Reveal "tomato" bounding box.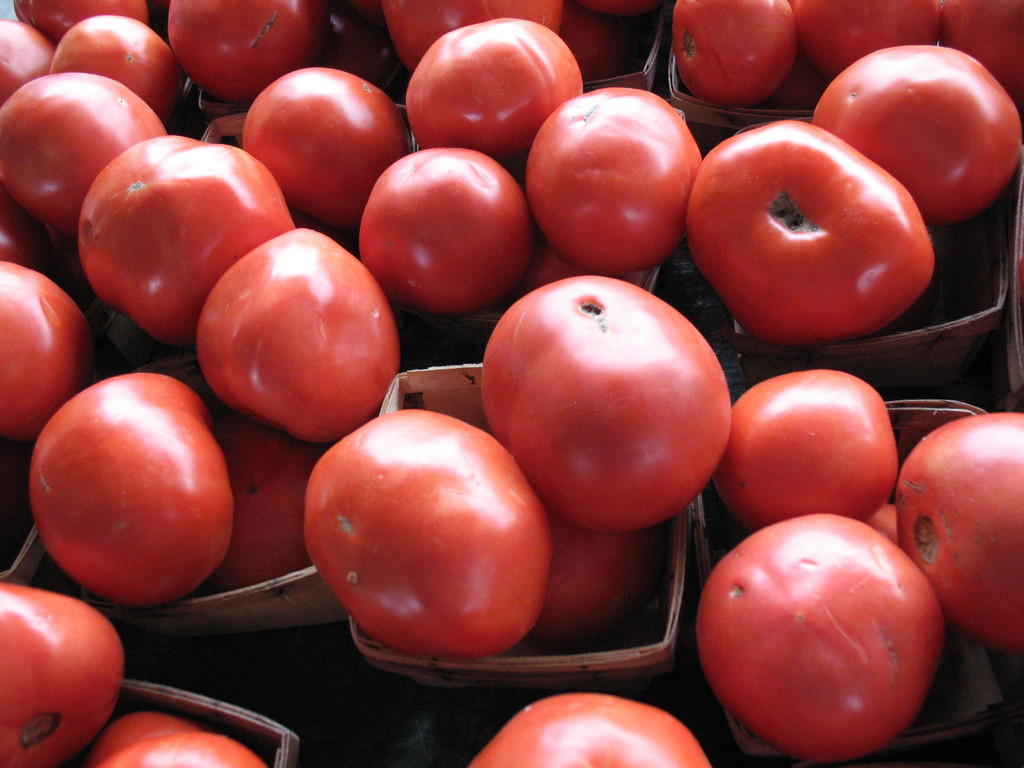
Revealed: (161,0,317,104).
